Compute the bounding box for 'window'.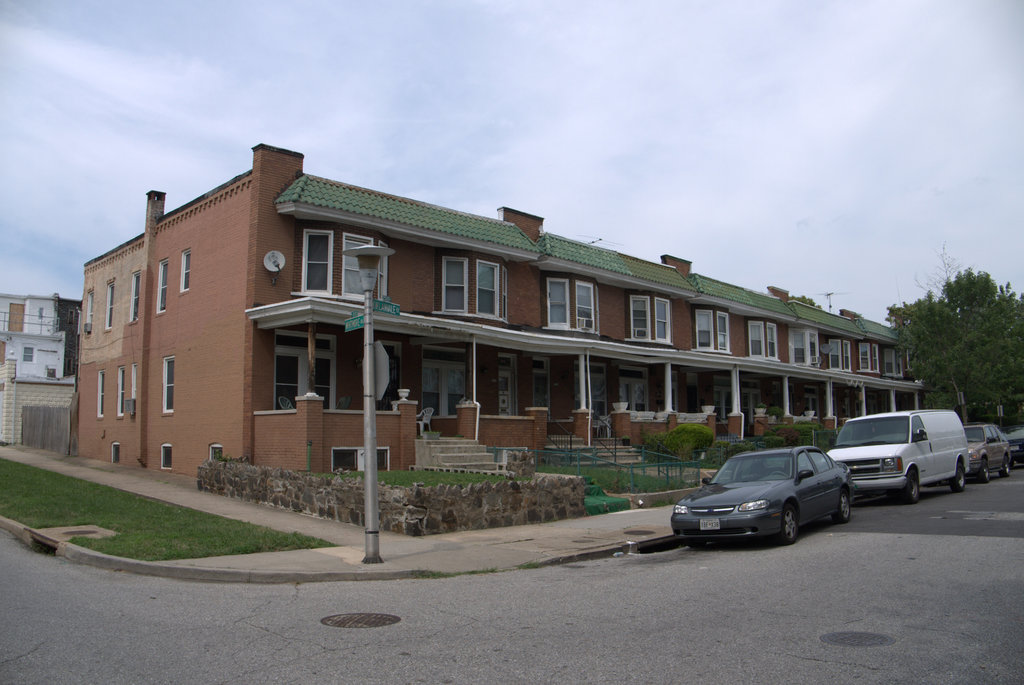
<region>118, 366, 126, 417</region>.
